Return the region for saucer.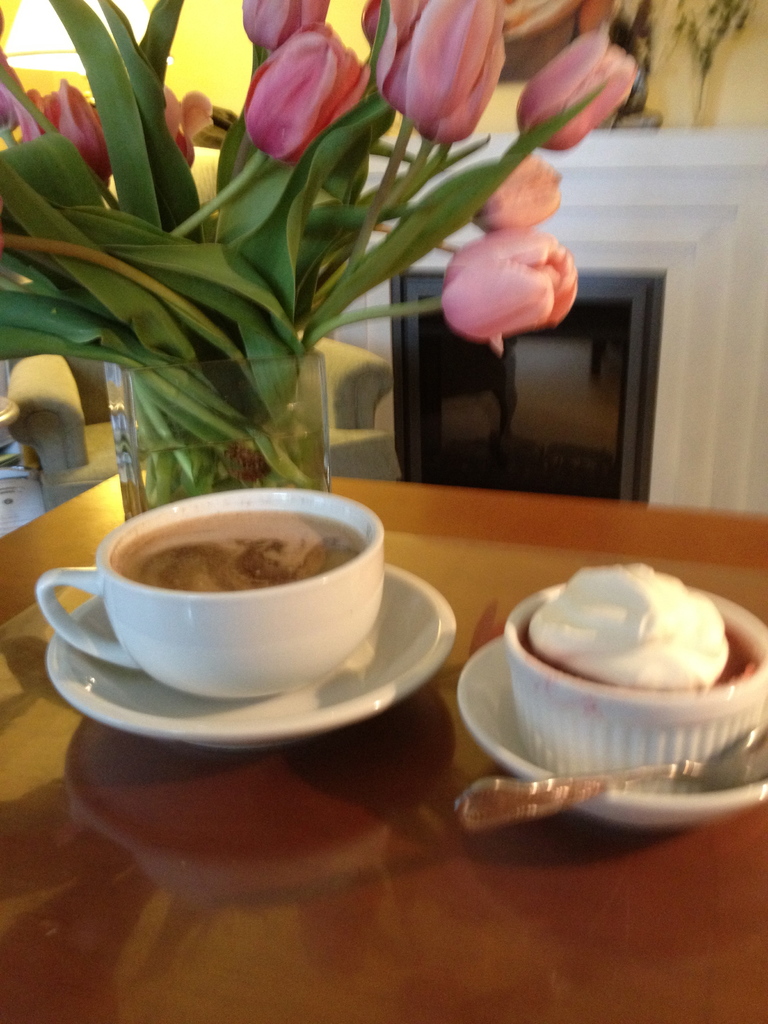
[left=458, top=648, right=767, bottom=825].
